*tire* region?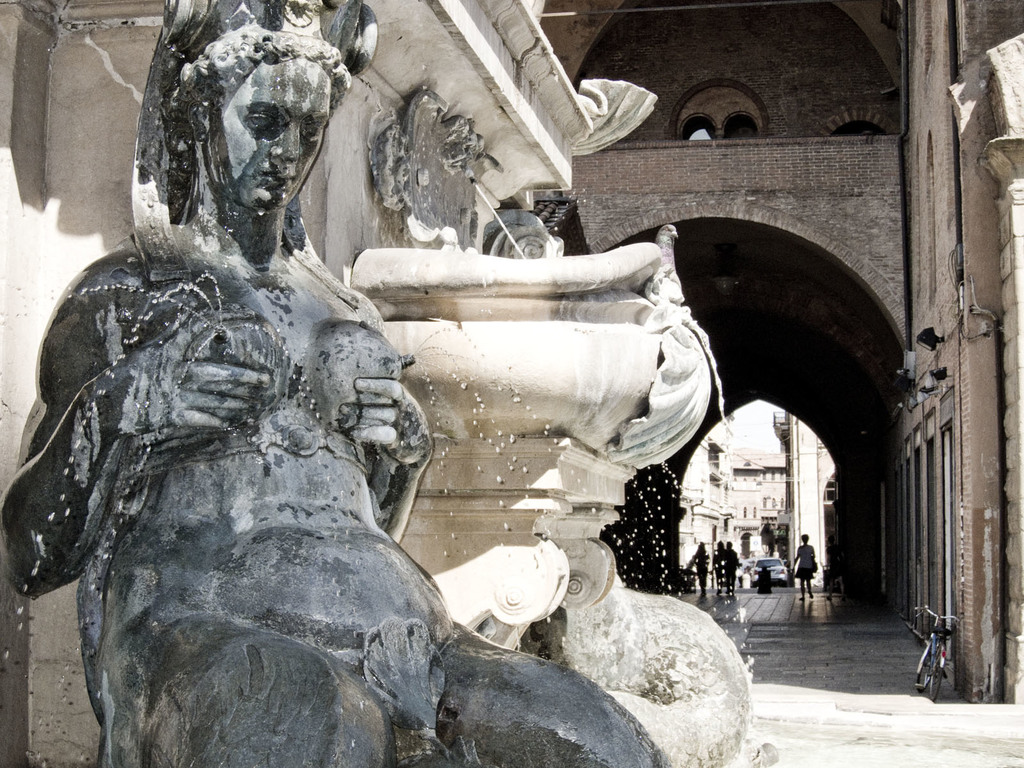
927,648,943,702
